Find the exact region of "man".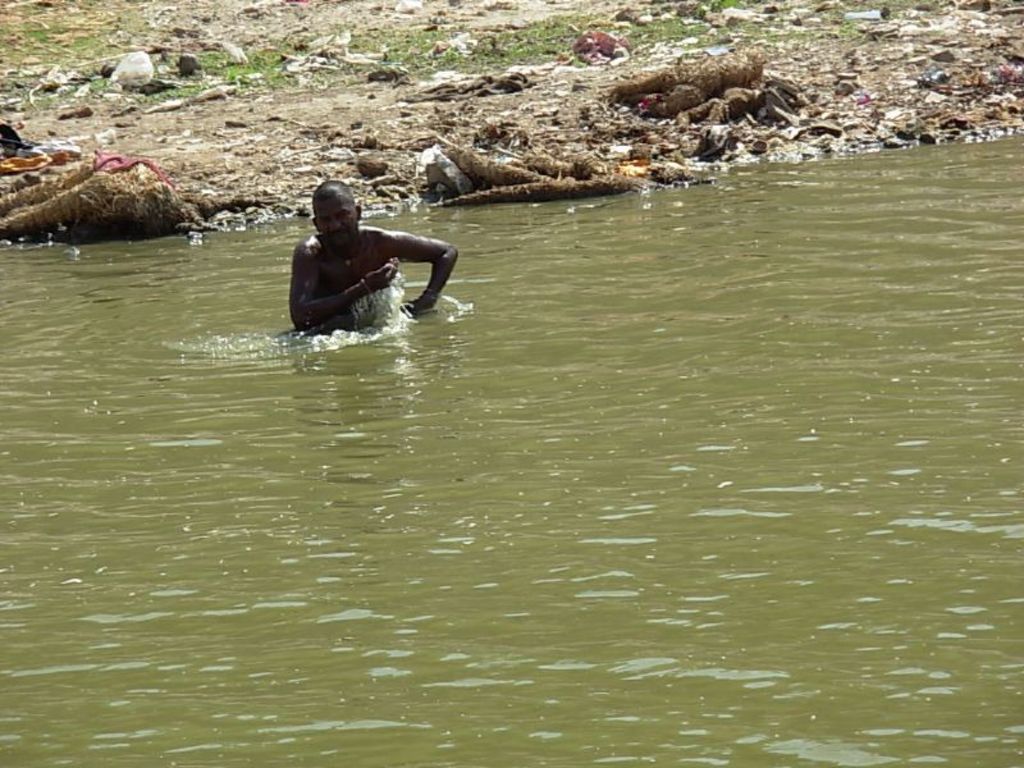
Exact region: (285, 196, 445, 325).
